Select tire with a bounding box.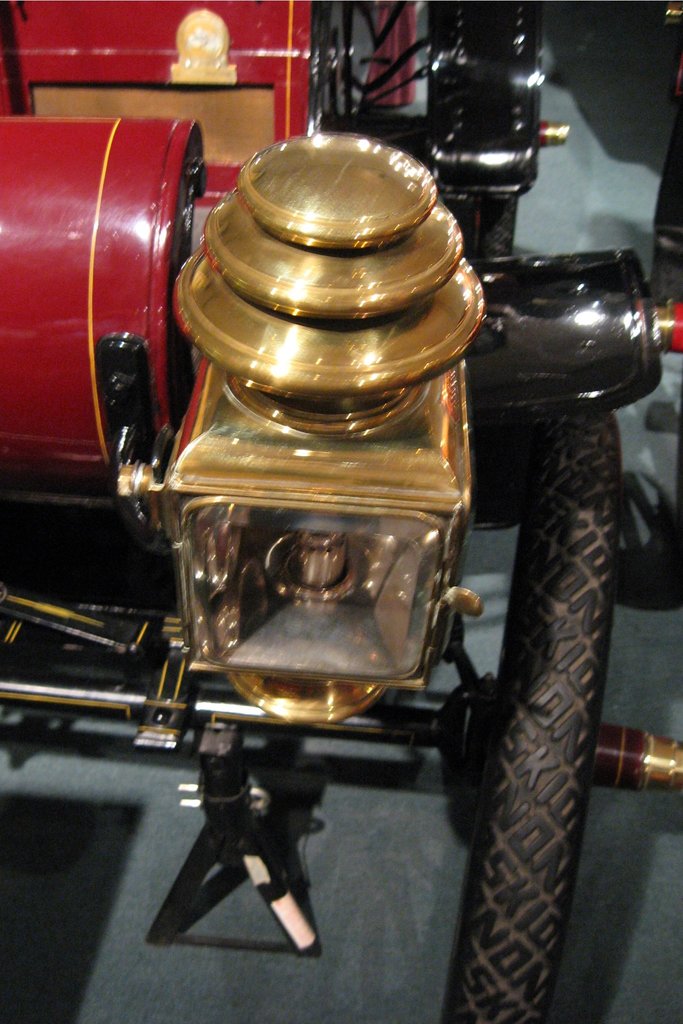
(450,397,618,1023).
